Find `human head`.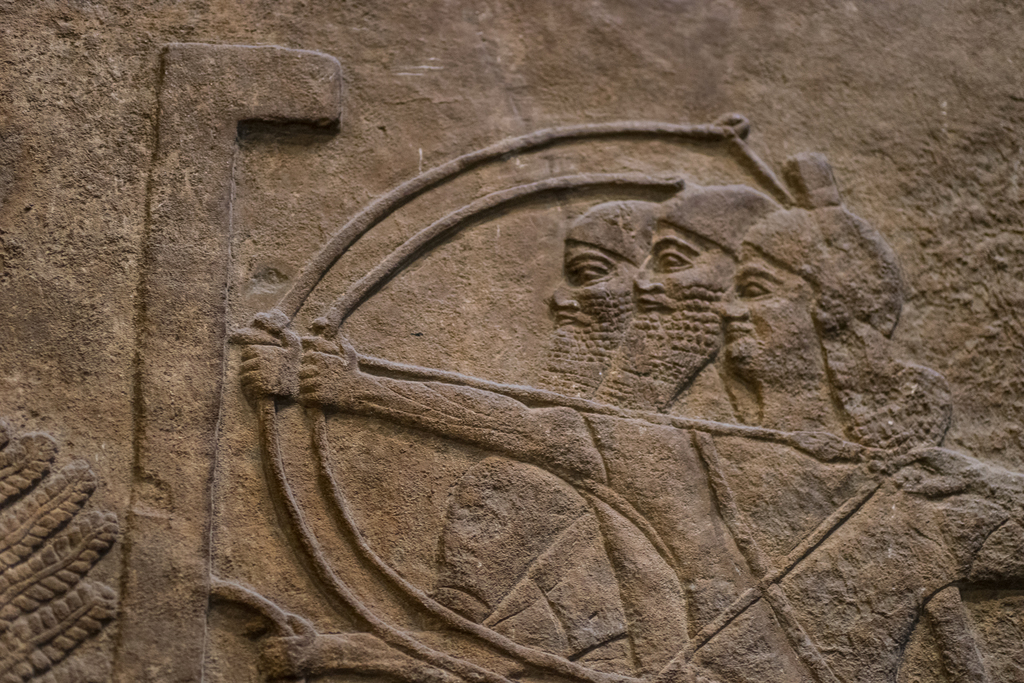
<box>717,195,908,380</box>.
